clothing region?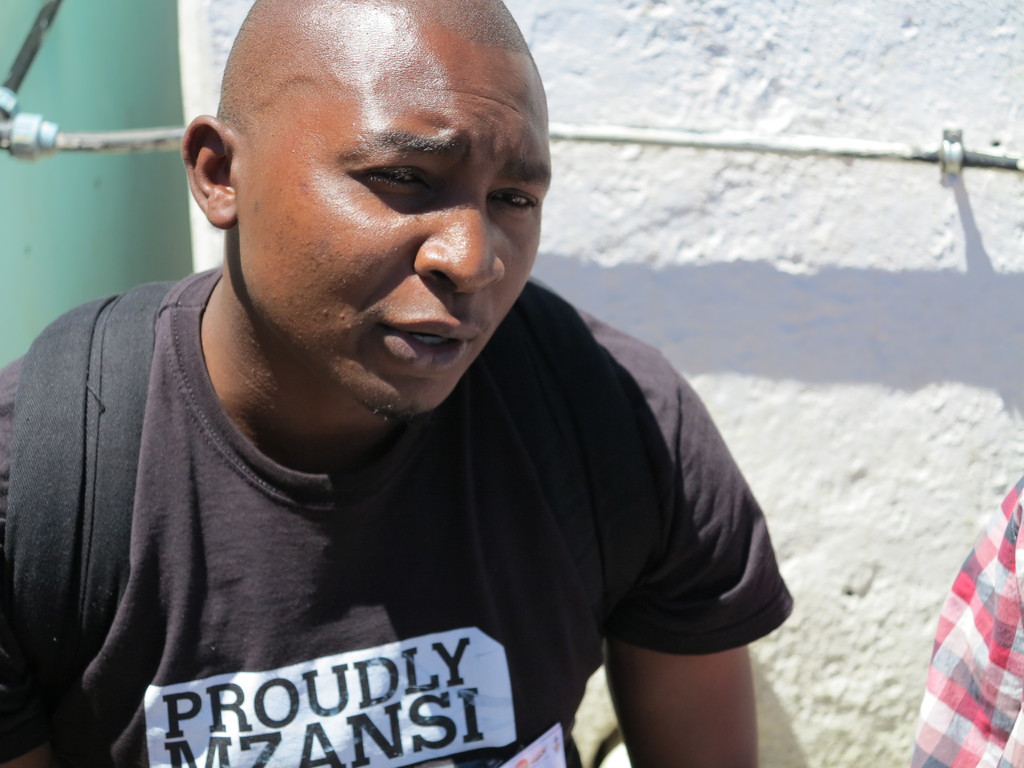
pyautogui.locateOnScreen(10, 327, 708, 744)
